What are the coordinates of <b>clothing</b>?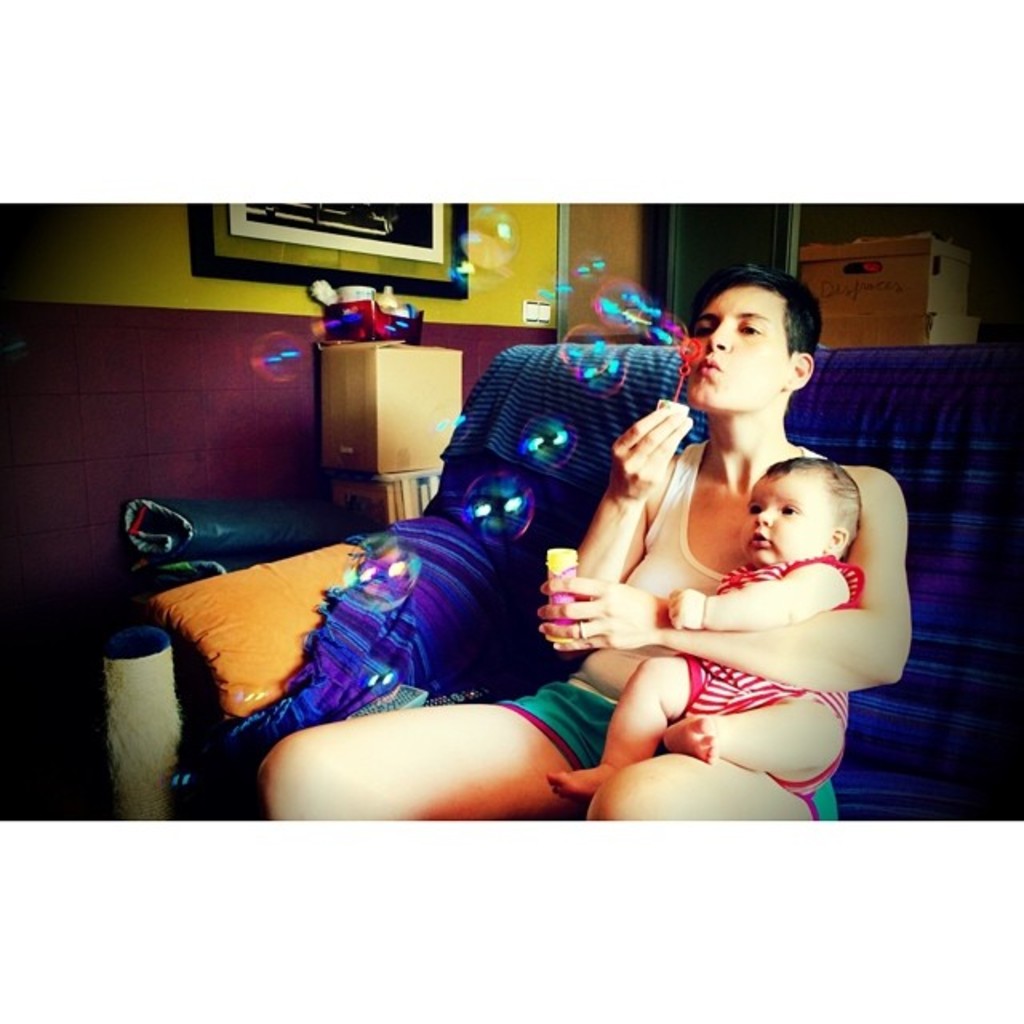
<box>677,554,869,792</box>.
